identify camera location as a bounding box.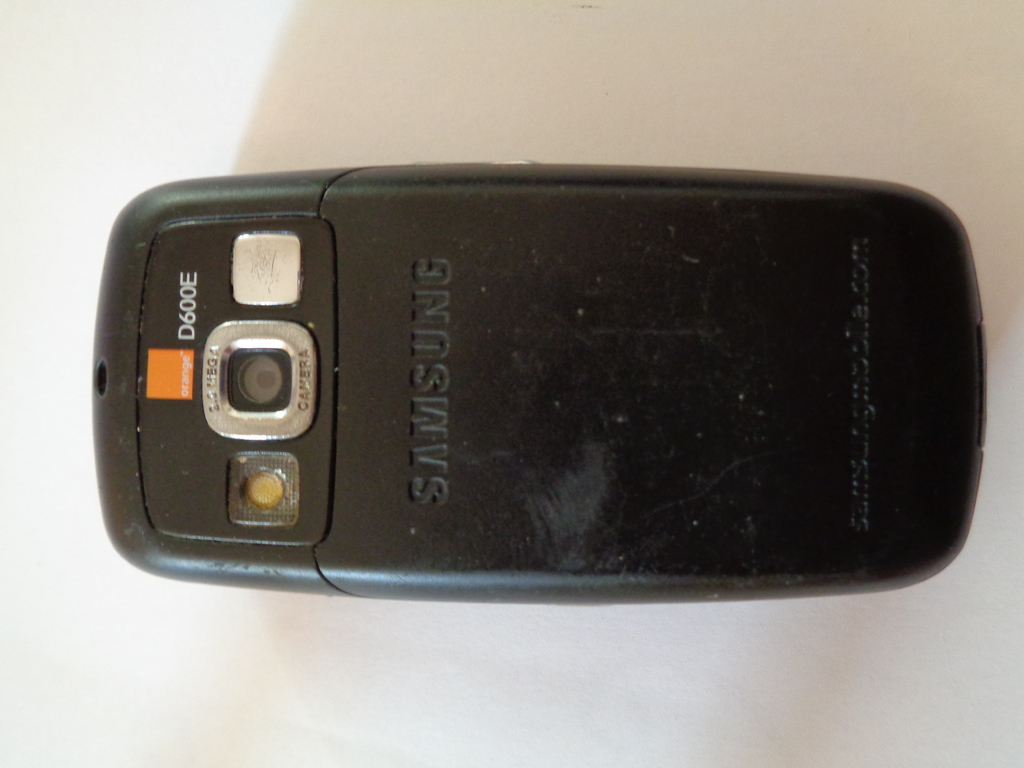
region(88, 166, 993, 601).
